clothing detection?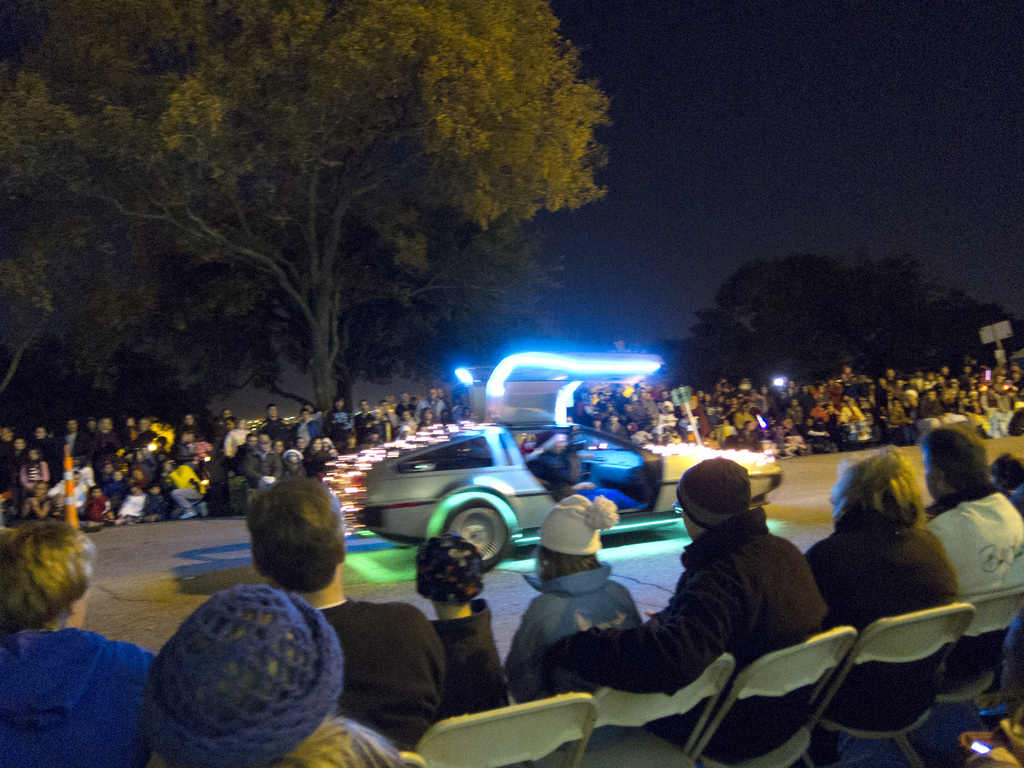
bbox=(818, 524, 954, 714)
